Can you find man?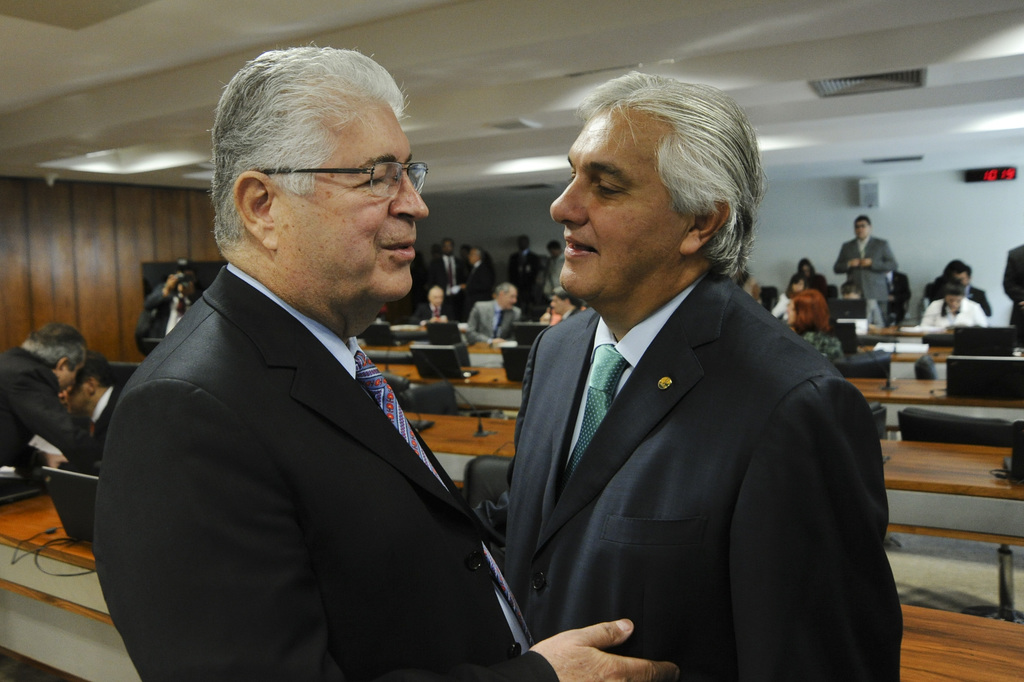
Yes, bounding box: x1=501 y1=72 x2=904 y2=681.
